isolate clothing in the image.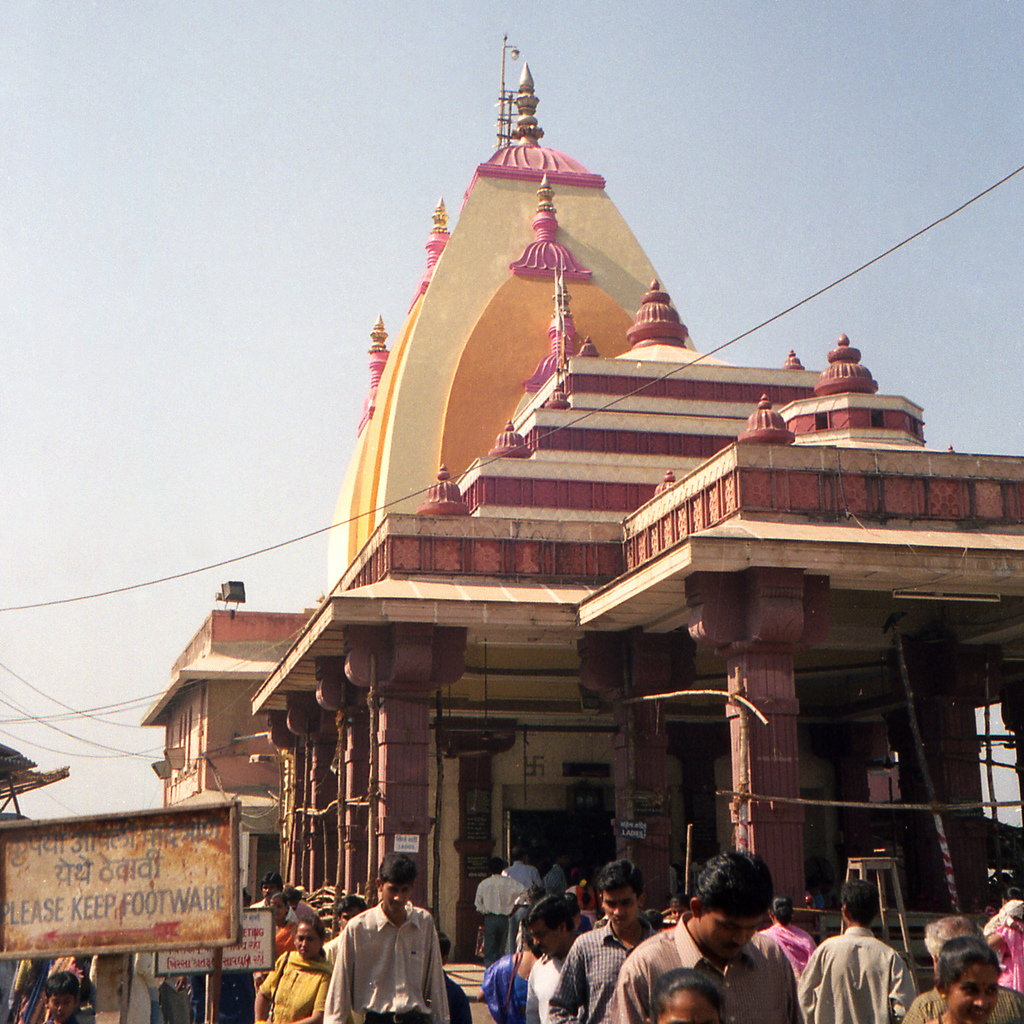
Isolated region: {"left": 981, "top": 902, "right": 1023, "bottom": 942}.
